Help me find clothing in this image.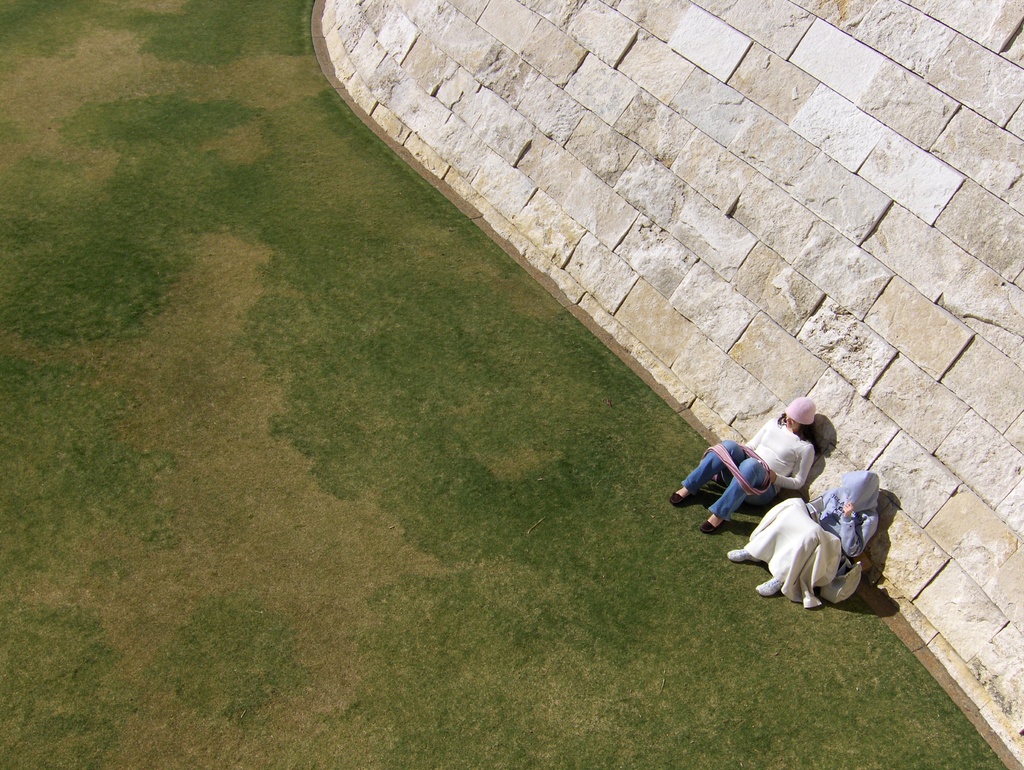
Found it: select_region(750, 478, 874, 641).
